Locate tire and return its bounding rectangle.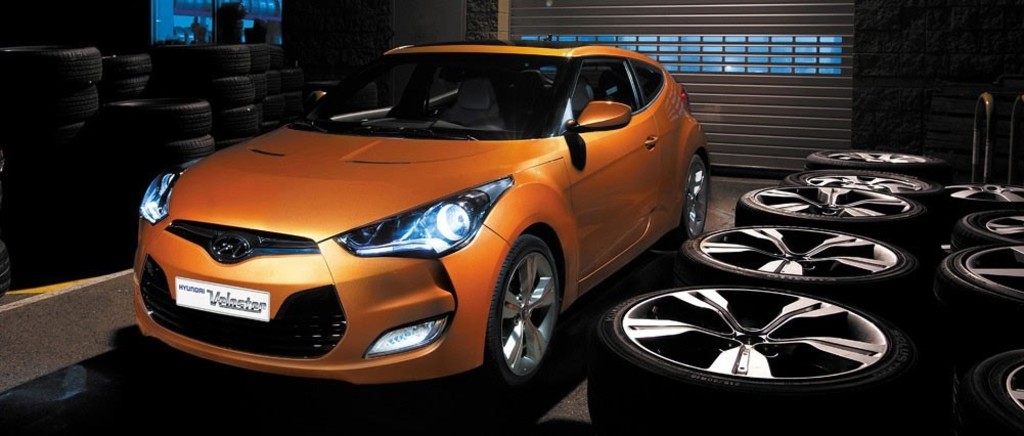
x1=680 y1=224 x2=918 y2=320.
